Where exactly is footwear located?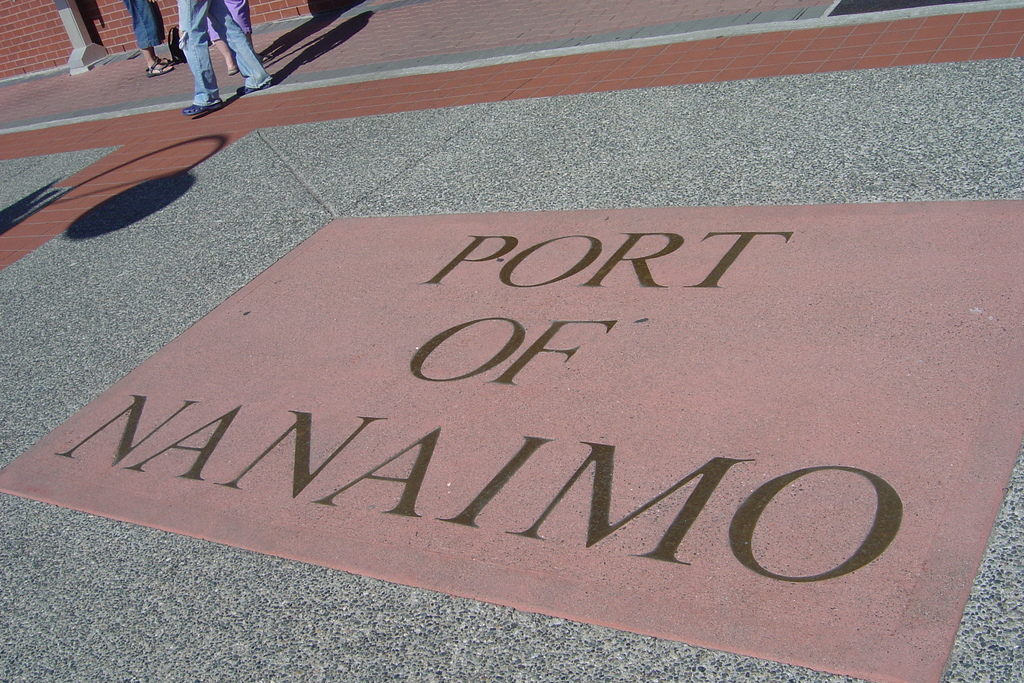
Its bounding box is 237:79:273:99.
